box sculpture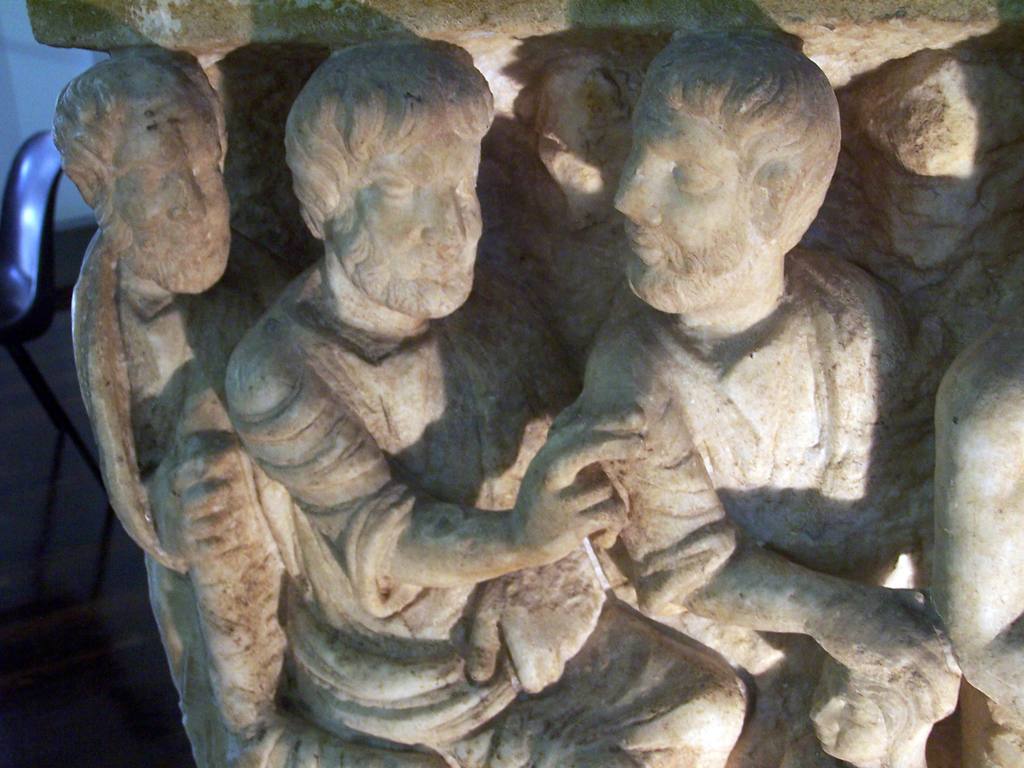
box(577, 29, 943, 767)
